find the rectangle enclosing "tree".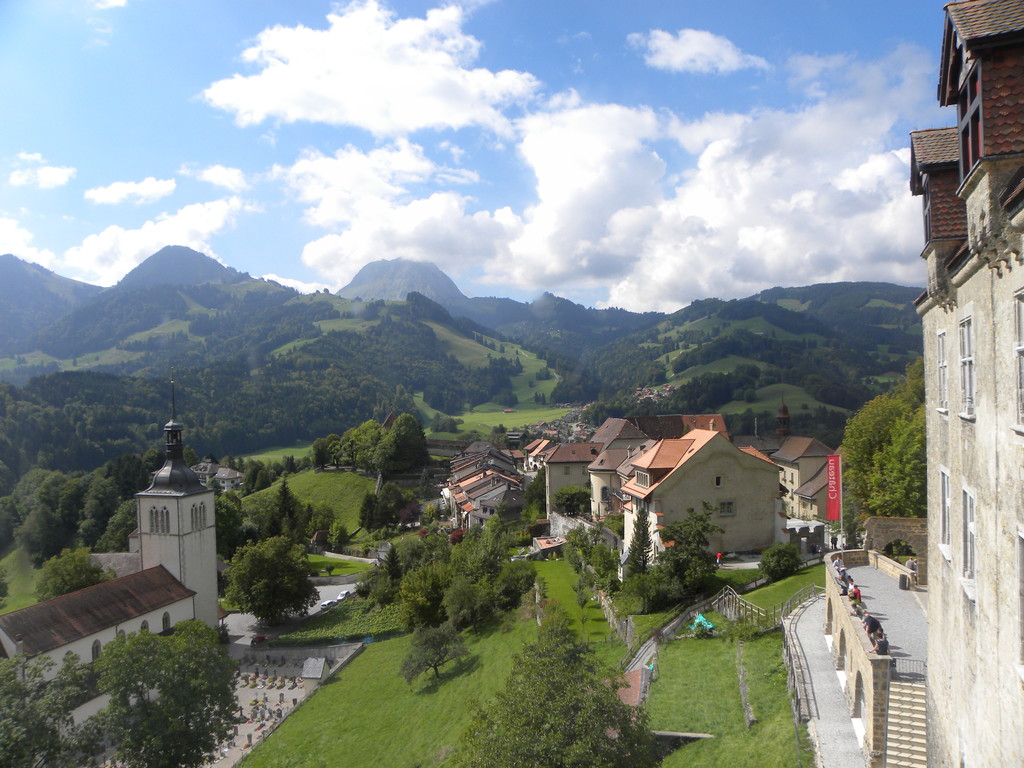
bbox=[842, 508, 865, 552].
